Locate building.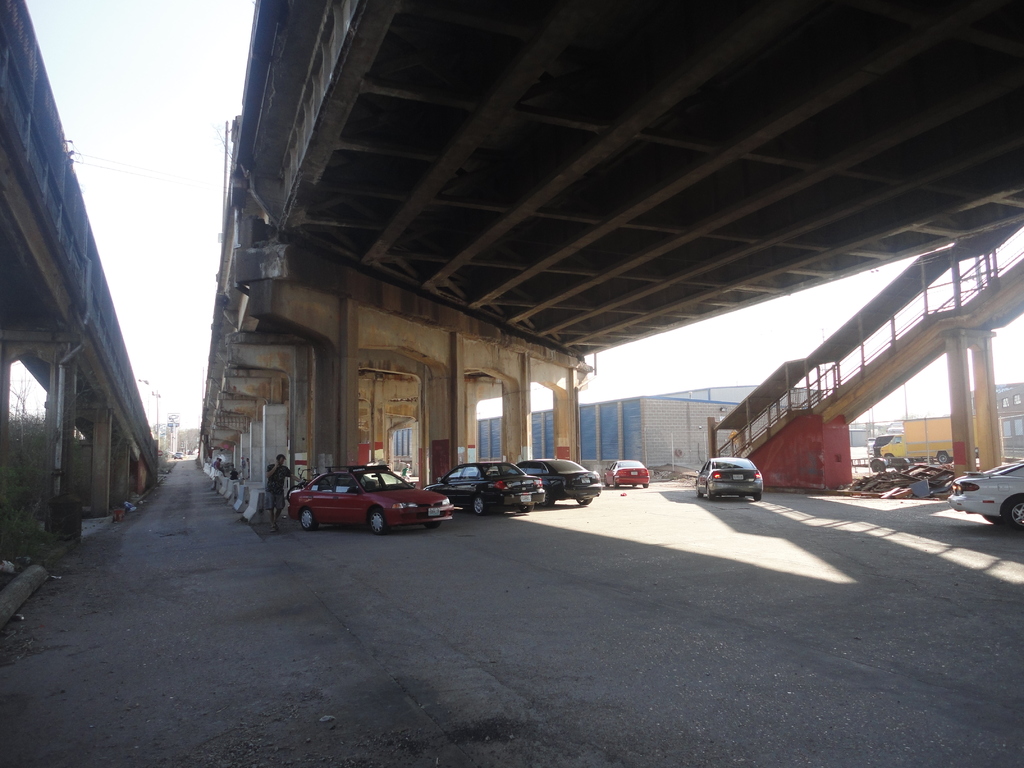
Bounding box: 173,428,197,461.
